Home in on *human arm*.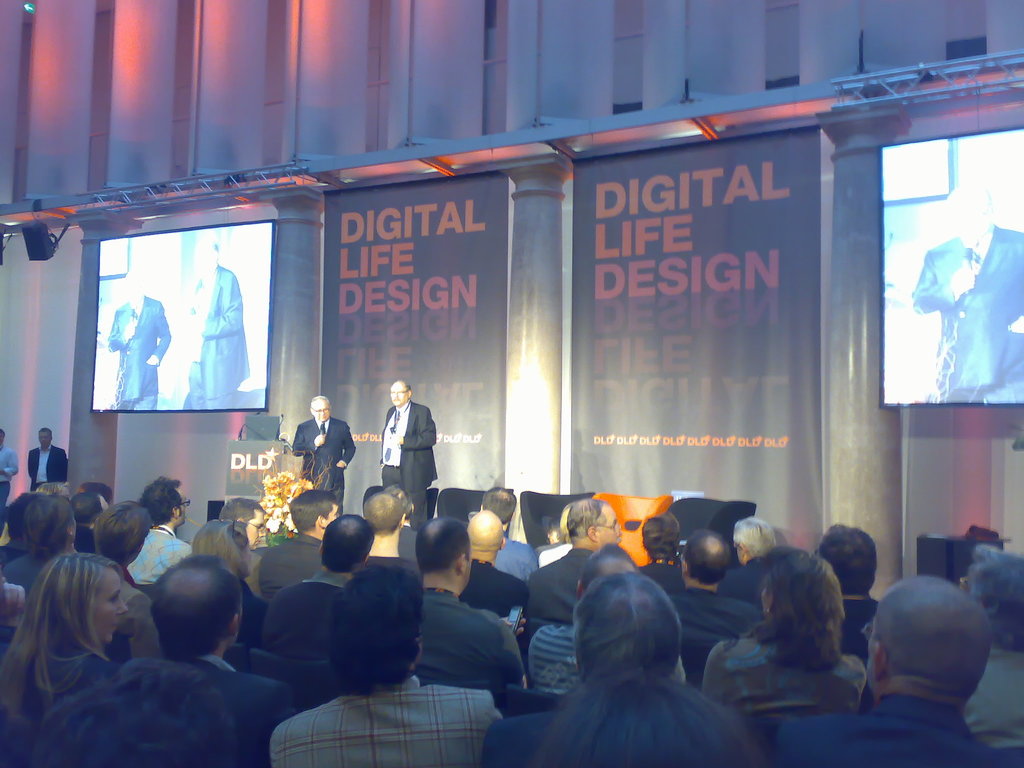
Homed in at x1=394 y1=404 x2=435 y2=449.
